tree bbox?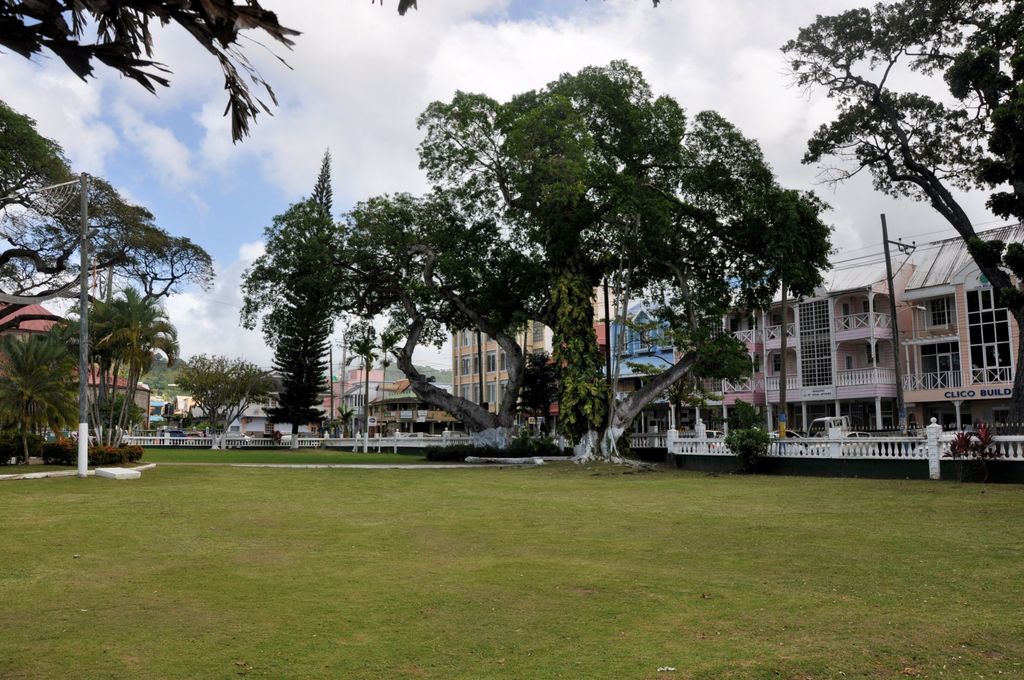
170:353:271:439
